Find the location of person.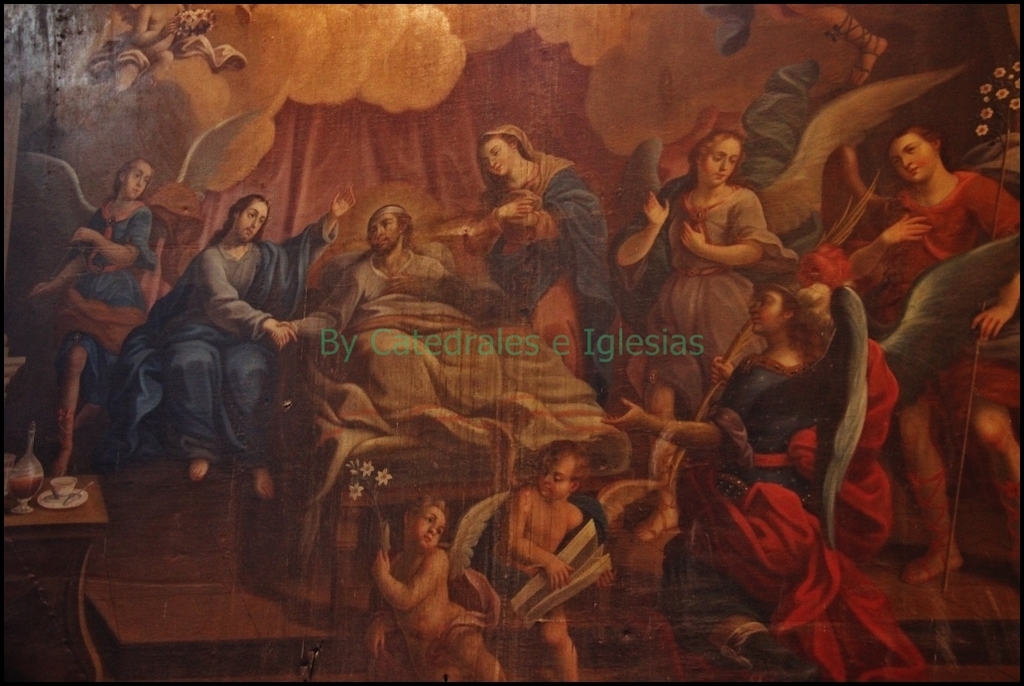
Location: locate(272, 195, 511, 467).
